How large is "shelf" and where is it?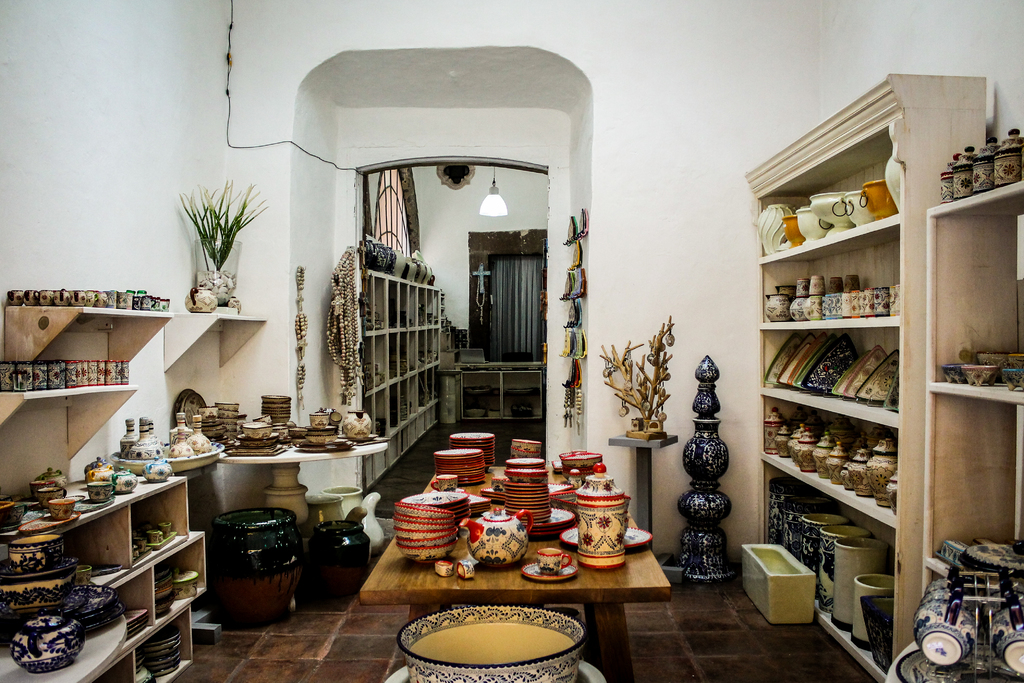
Bounding box: region(393, 384, 401, 425).
